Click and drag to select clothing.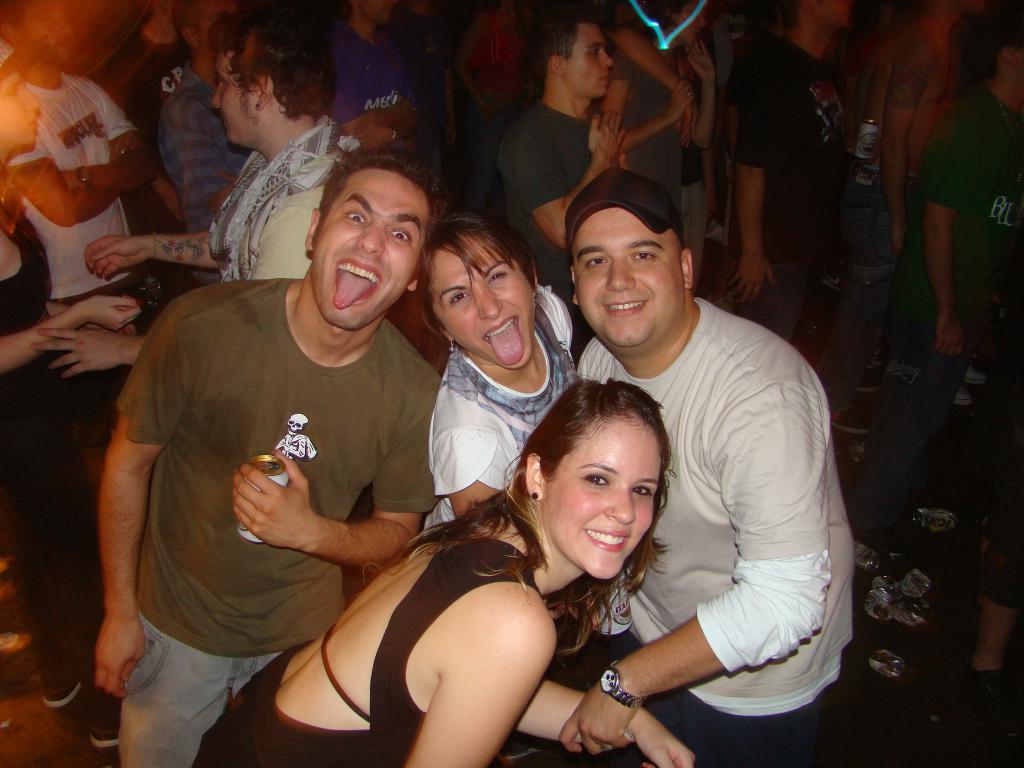
Selection: bbox=[0, 230, 63, 703].
